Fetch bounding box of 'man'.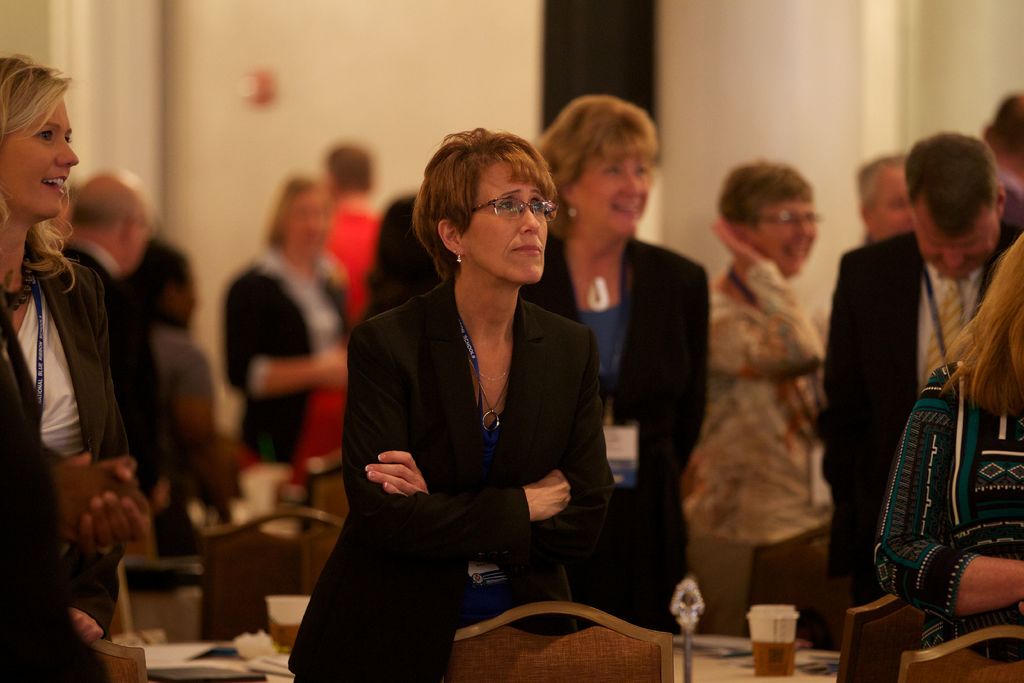
Bbox: (x1=58, y1=169, x2=188, y2=505).
